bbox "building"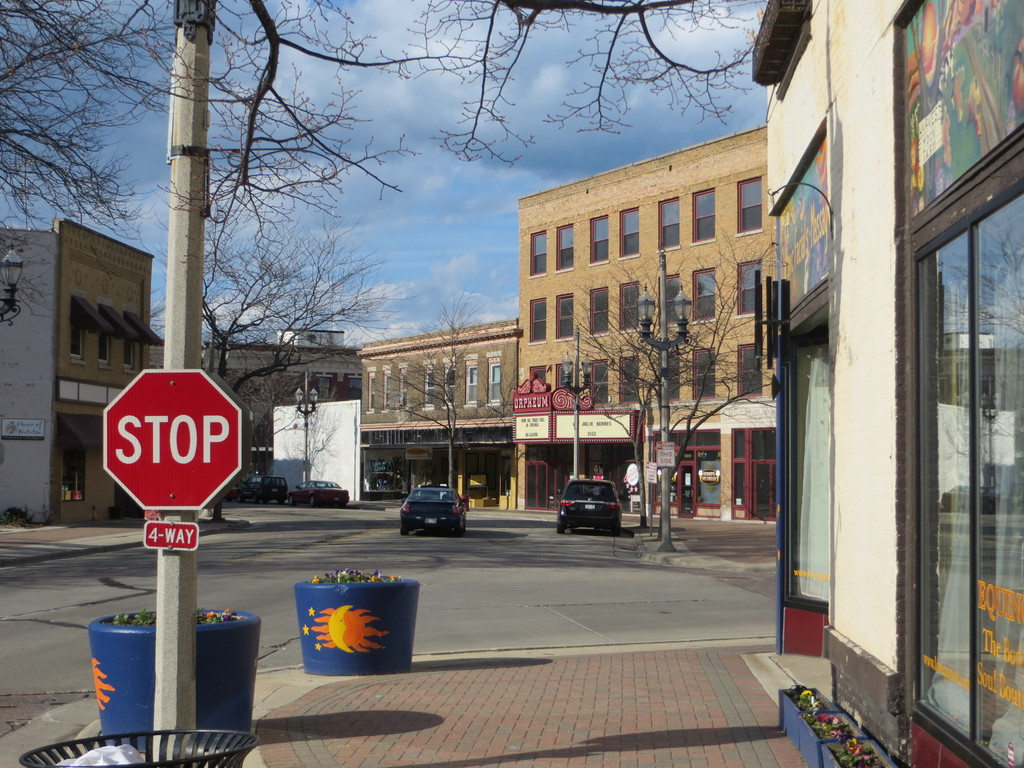
[left=356, top=317, right=520, bottom=509]
